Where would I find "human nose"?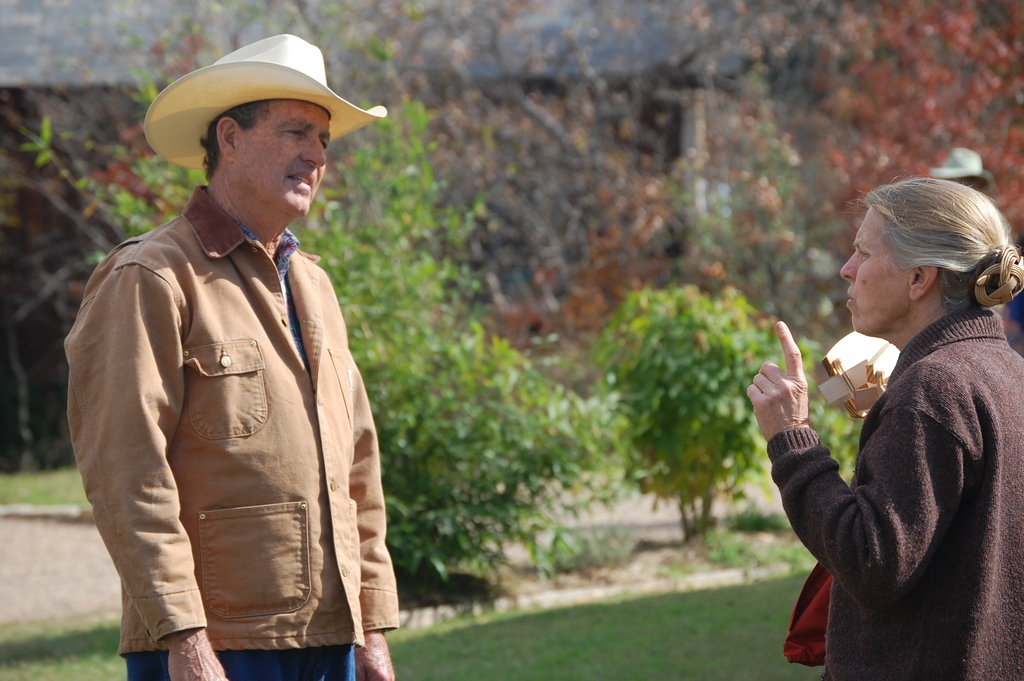
At 298, 137, 326, 166.
